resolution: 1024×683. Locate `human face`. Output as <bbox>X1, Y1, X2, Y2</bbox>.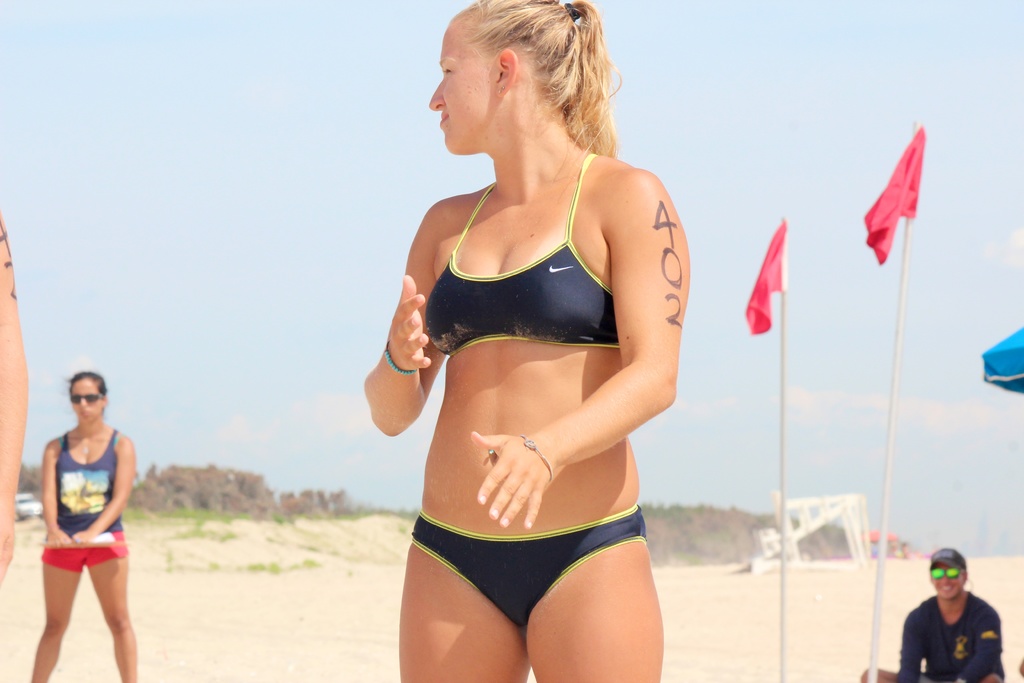
<bbox>69, 379, 98, 423</bbox>.
